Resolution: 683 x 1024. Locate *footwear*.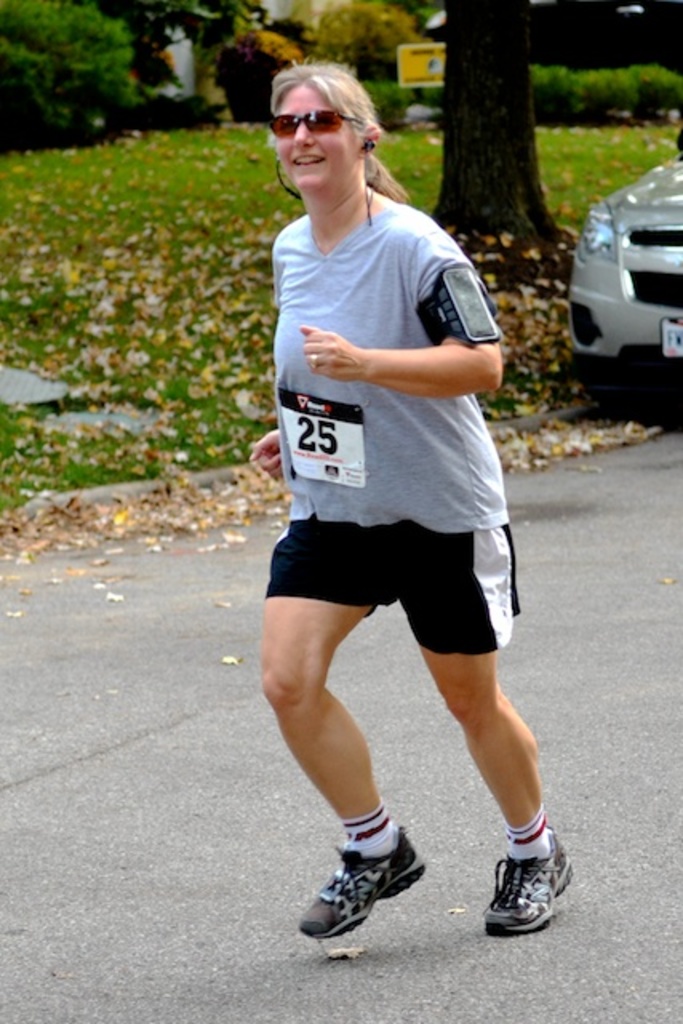
Rect(298, 842, 435, 933).
